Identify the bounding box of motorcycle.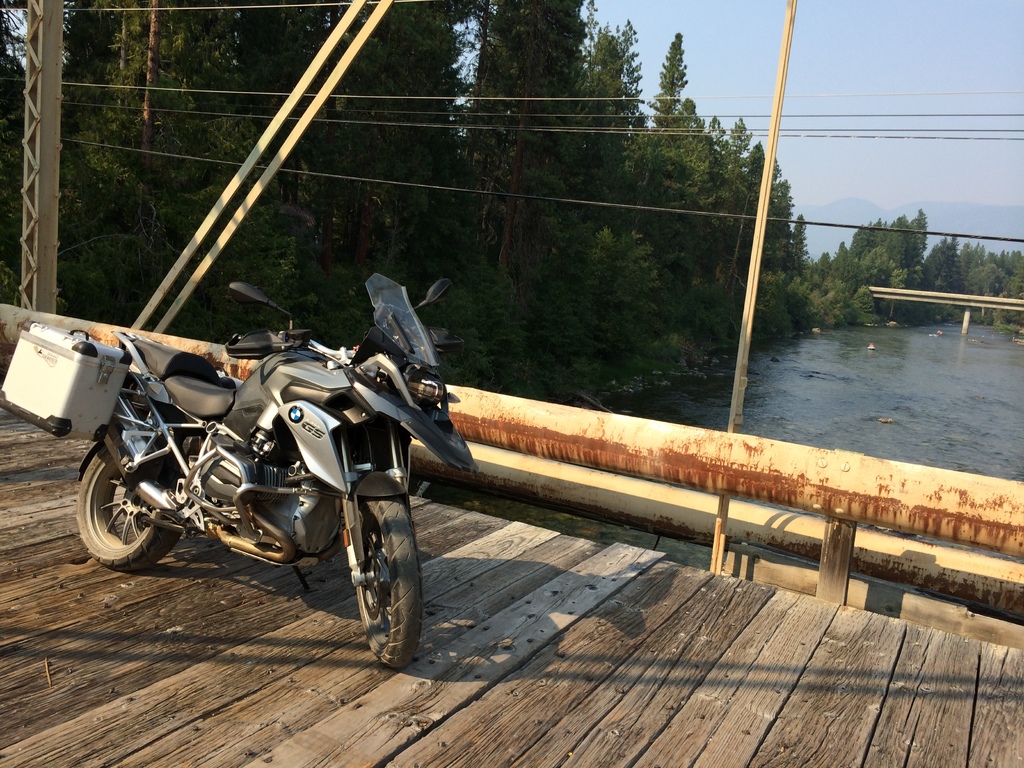
61 294 468 655.
